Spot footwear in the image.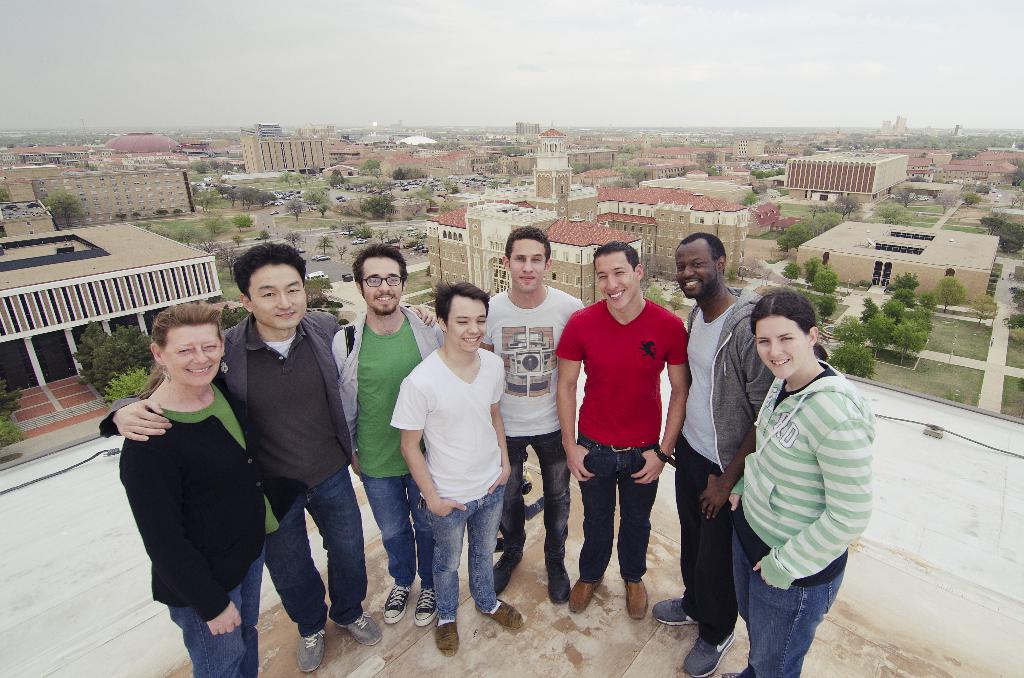
footwear found at [477, 599, 524, 631].
